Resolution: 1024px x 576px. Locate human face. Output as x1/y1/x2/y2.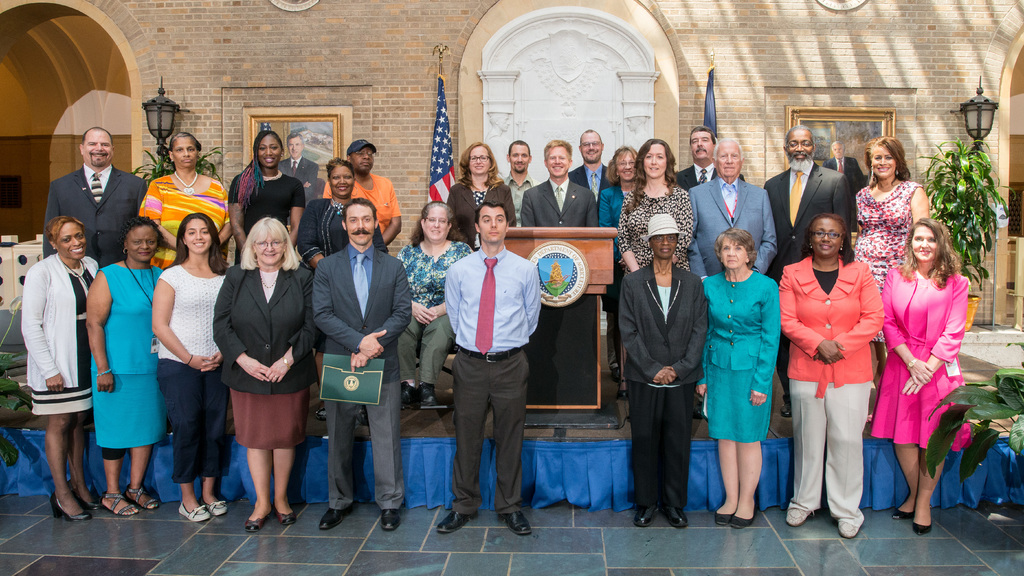
714/145/743/177.
